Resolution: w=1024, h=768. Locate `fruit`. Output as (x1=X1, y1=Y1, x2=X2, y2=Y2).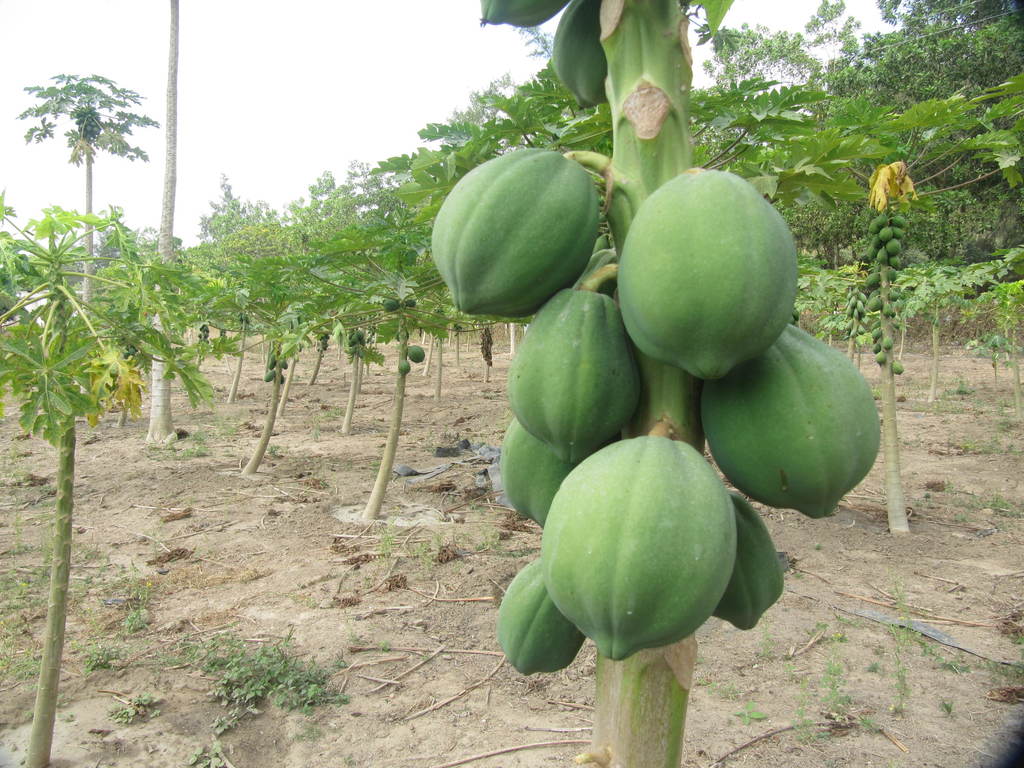
(x1=406, y1=298, x2=417, y2=308).
